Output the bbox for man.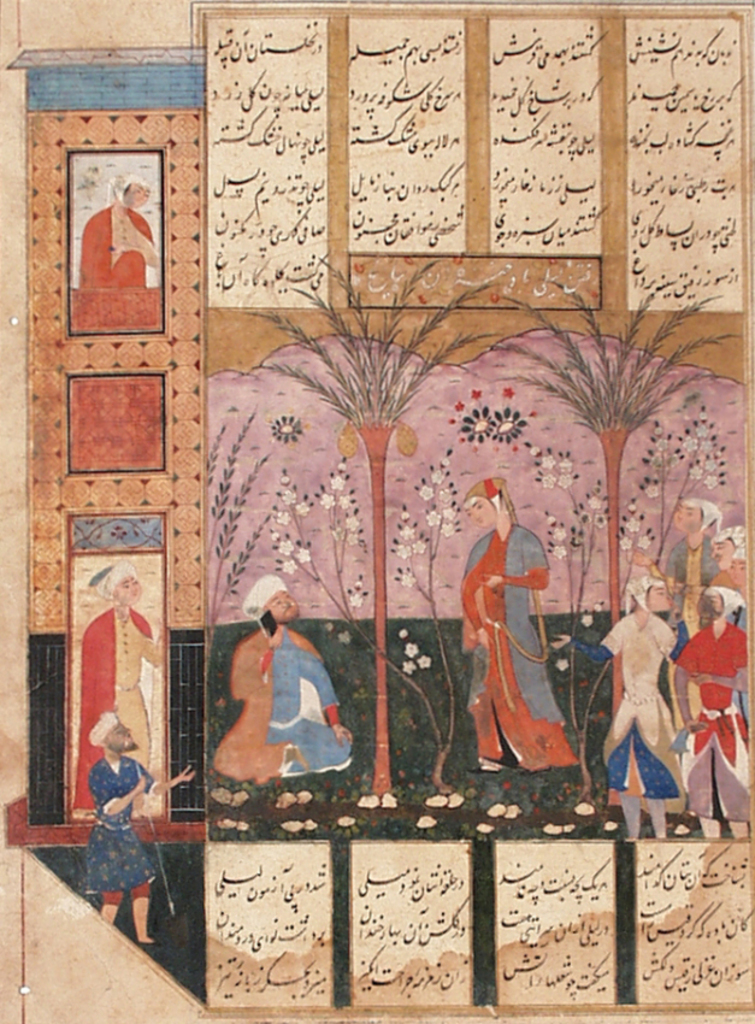
77:708:205:947.
